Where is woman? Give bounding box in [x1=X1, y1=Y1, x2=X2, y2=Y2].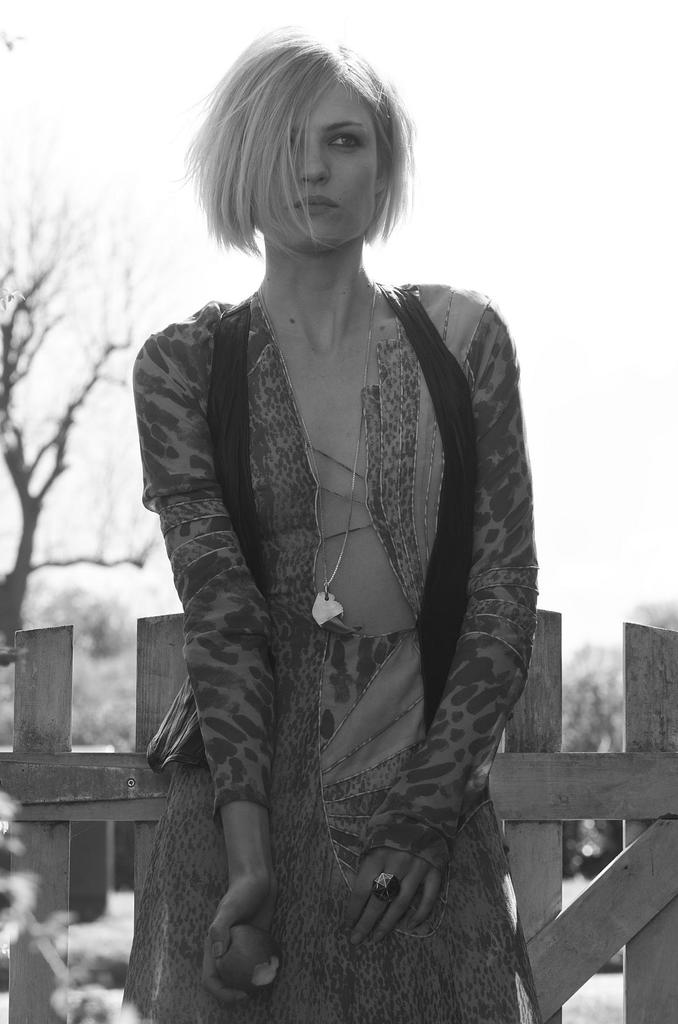
[x1=123, y1=27, x2=539, y2=1023].
